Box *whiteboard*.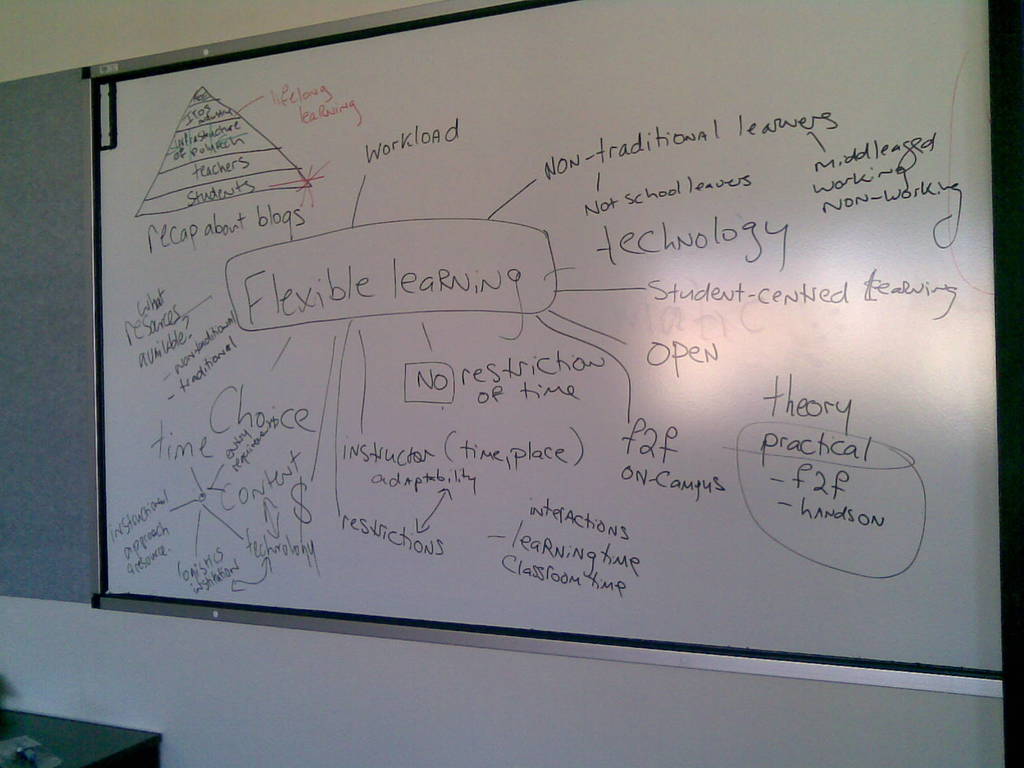
box=[93, 0, 1011, 703].
